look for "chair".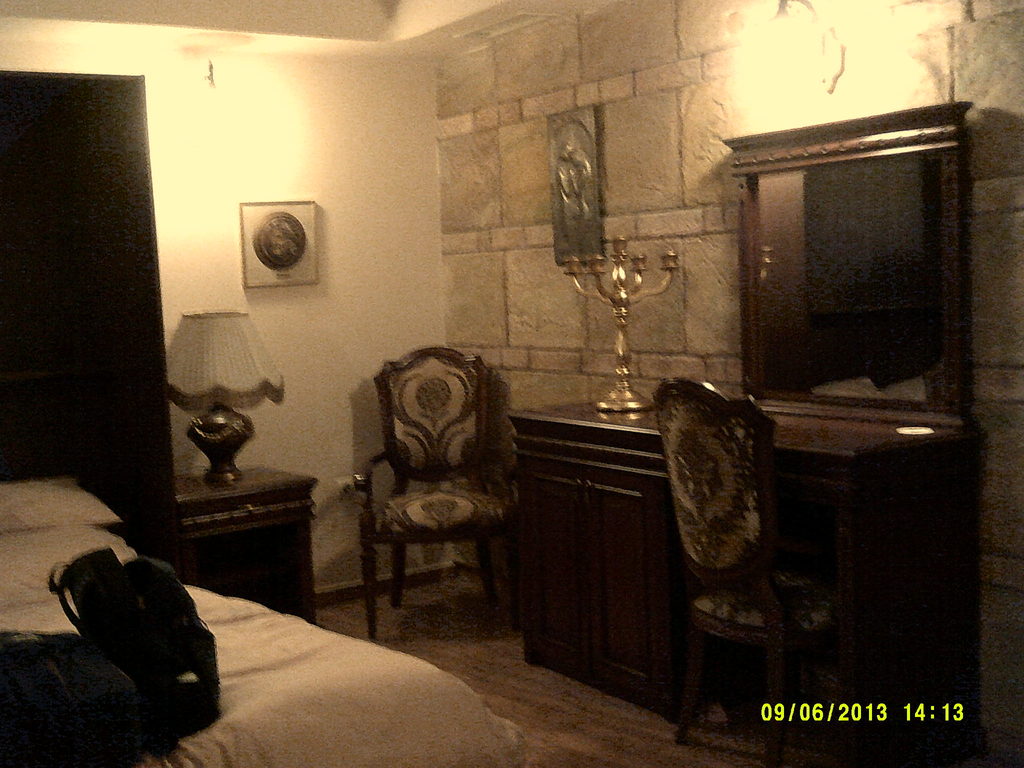
Found: <box>346,355,515,639</box>.
